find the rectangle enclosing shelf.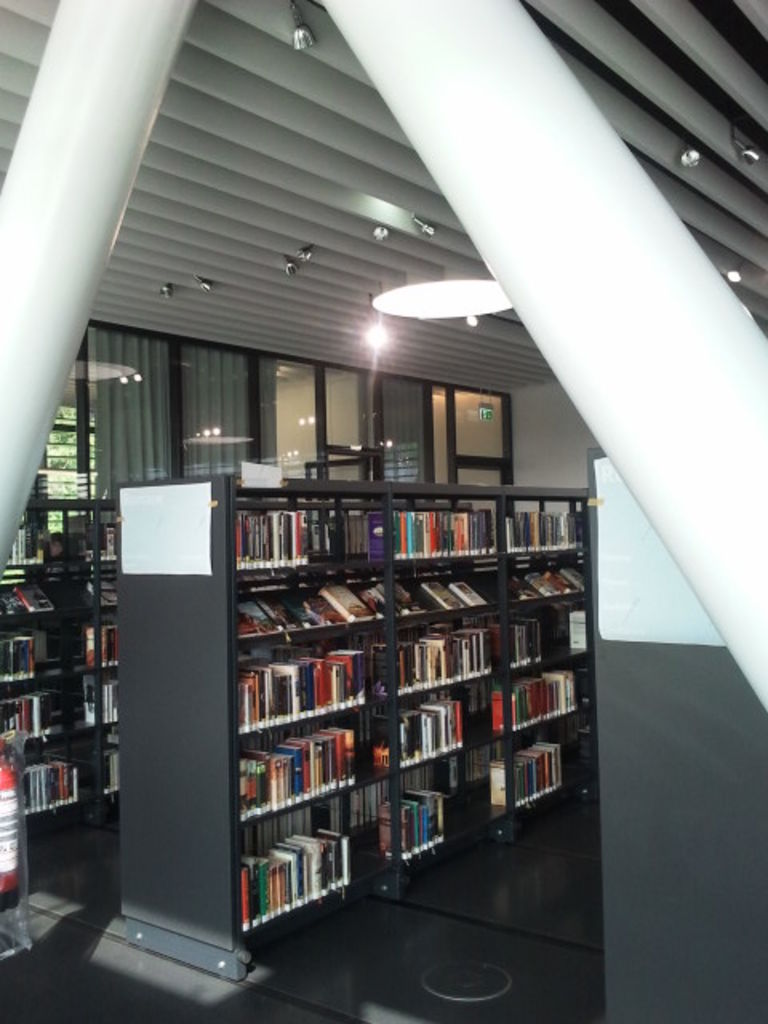
box(0, 499, 120, 867).
